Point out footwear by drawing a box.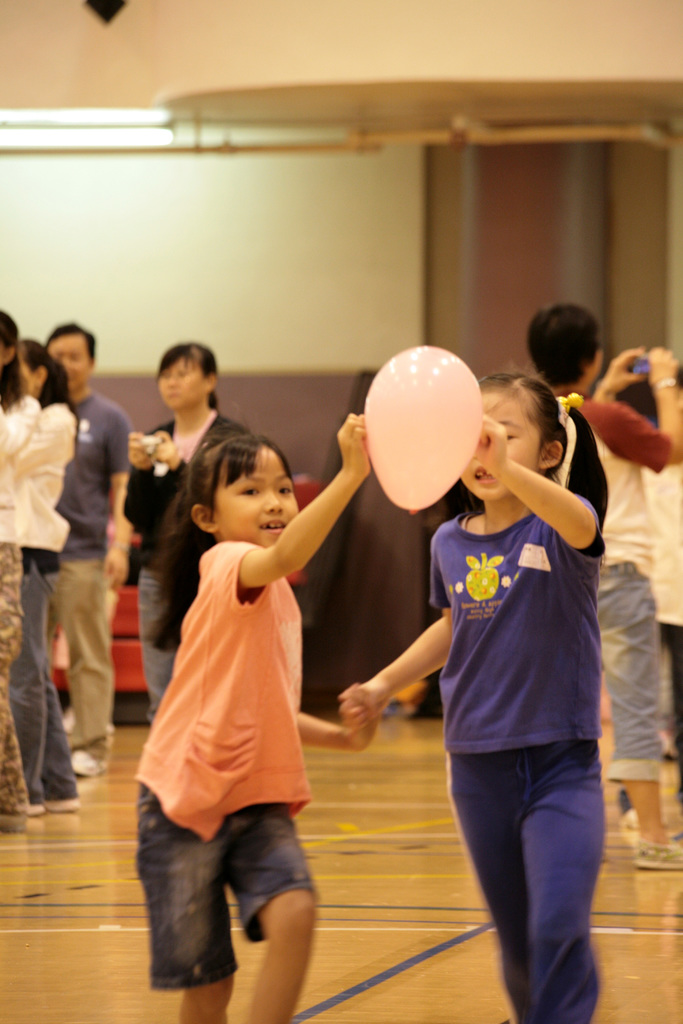
<region>39, 792, 72, 809</region>.
